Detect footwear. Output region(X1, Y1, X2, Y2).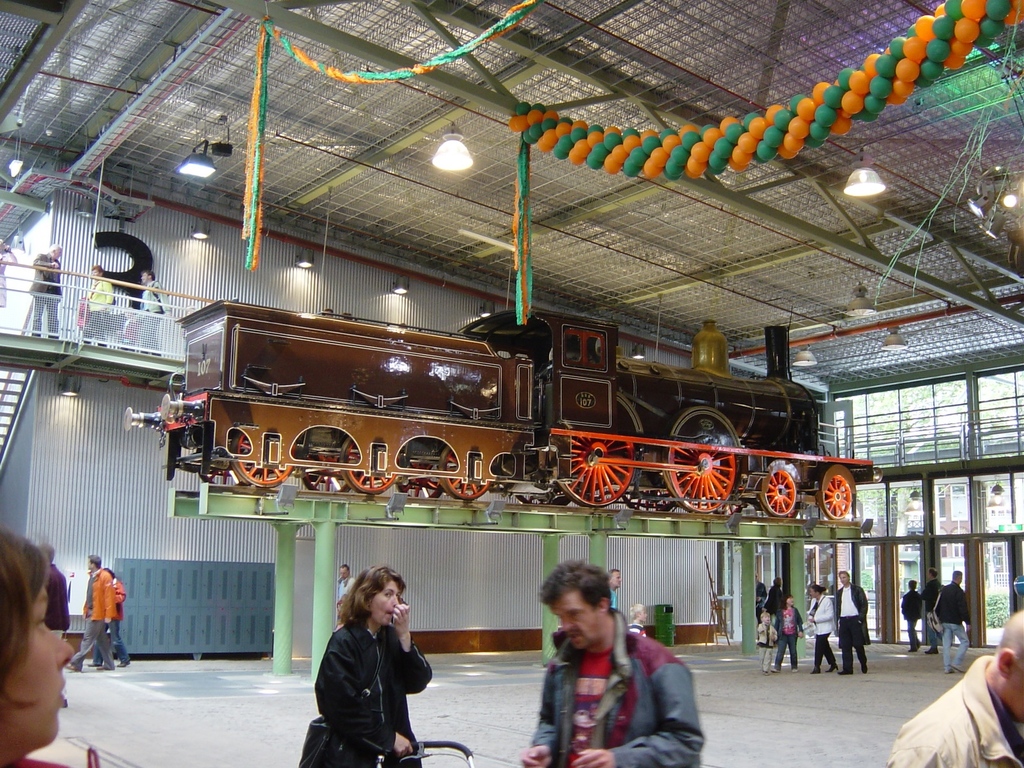
region(95, 666, 112, 673).
